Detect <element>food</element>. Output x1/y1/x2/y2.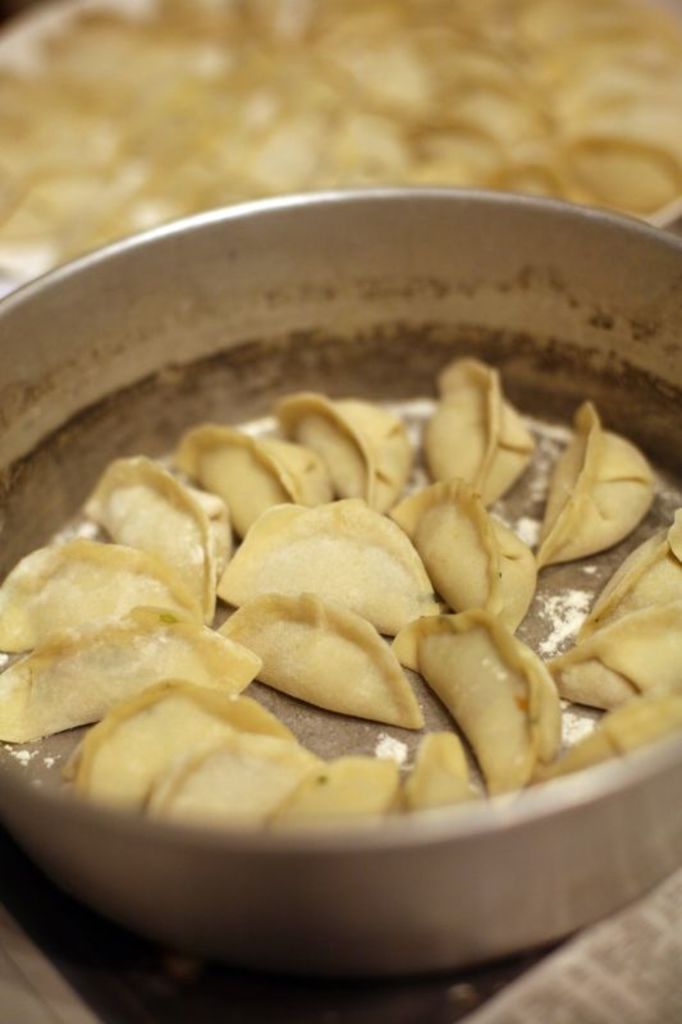
145/728/324/836.
